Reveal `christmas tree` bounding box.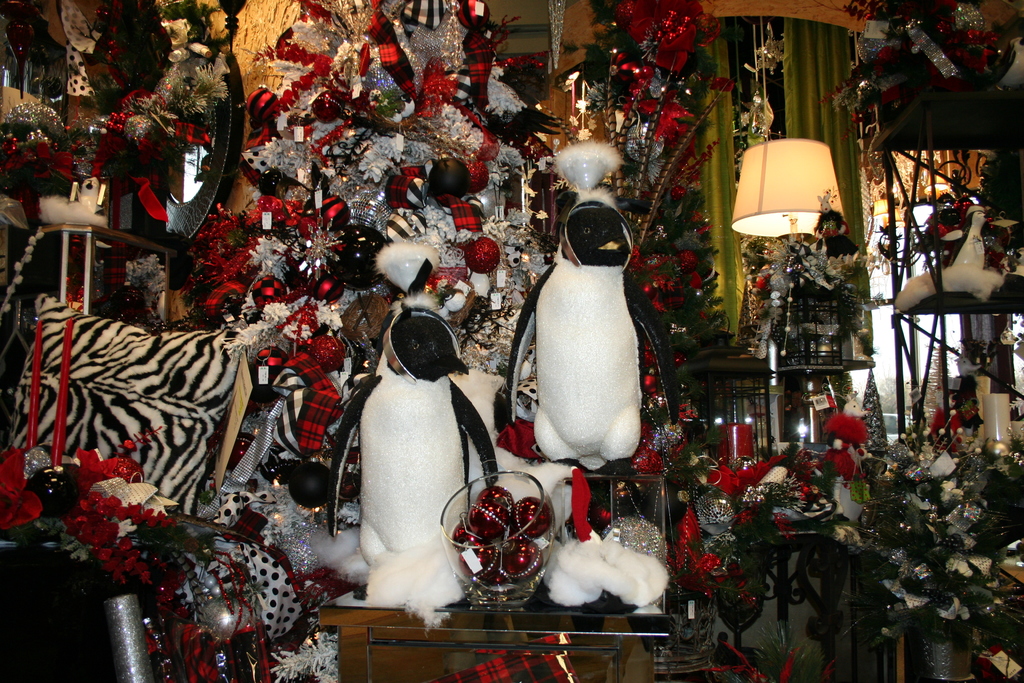
Revealed: select_region(582, 0, 754, 416).
